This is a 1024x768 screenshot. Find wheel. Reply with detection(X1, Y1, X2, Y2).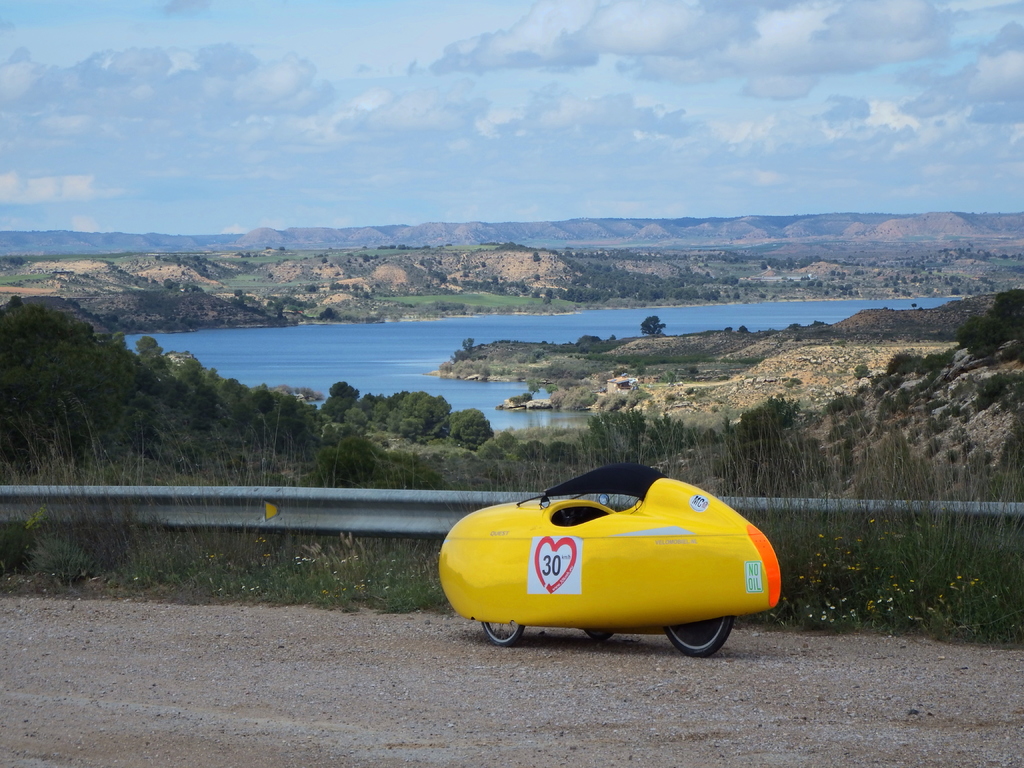
detection(659, 617, 739, 662).
